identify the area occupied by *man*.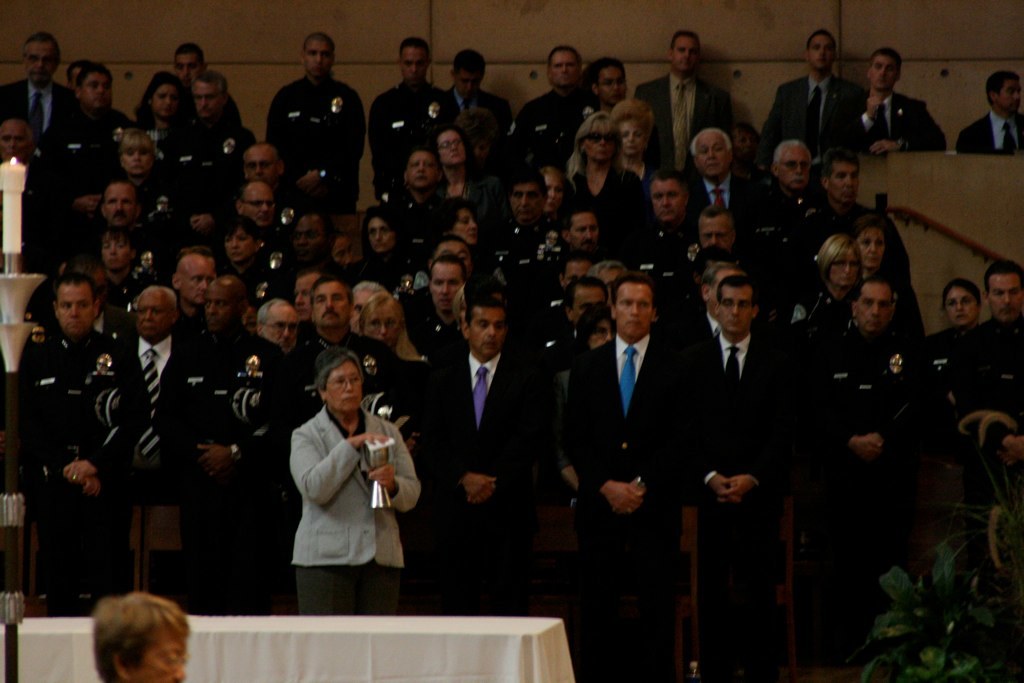
Area: 629,173,699,270.
